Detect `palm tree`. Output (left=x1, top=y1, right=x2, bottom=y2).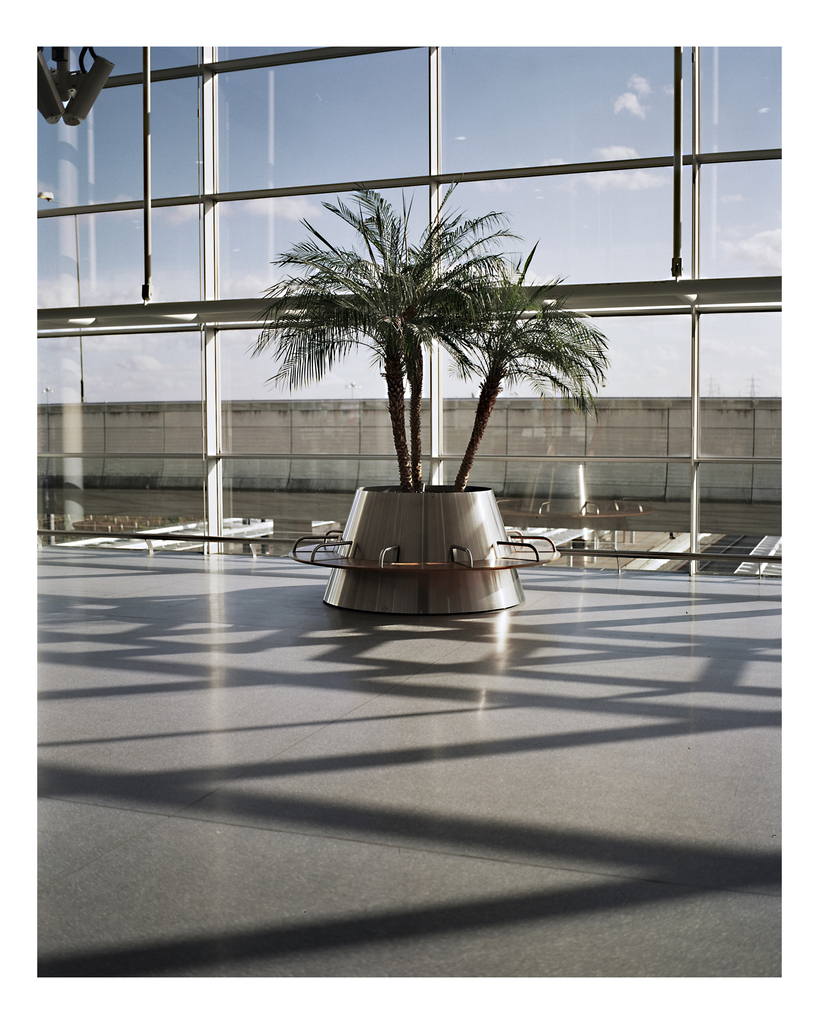
(left=435, top=262, right=603, bottom=481).
